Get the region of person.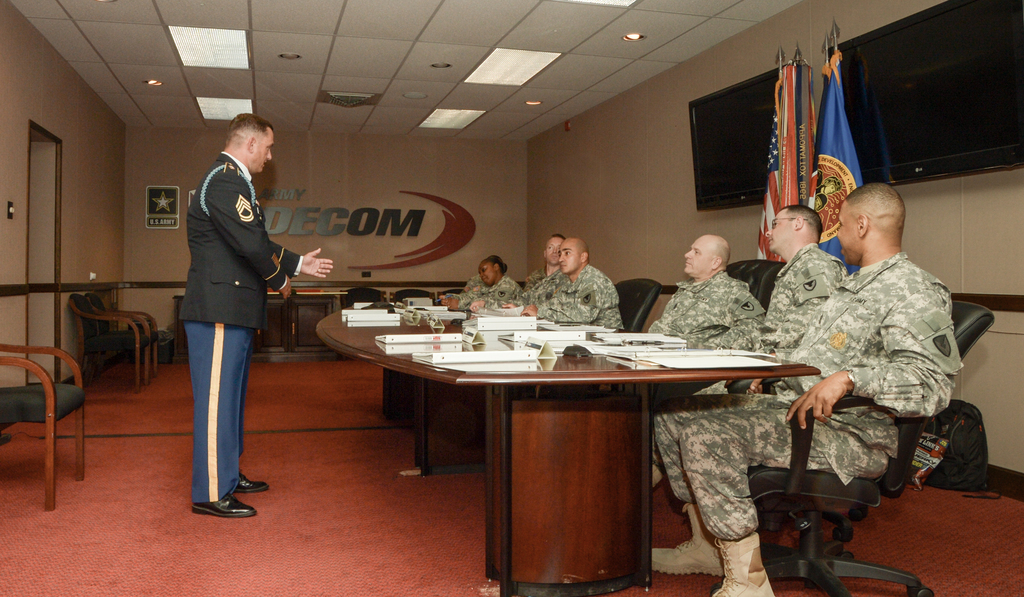
Rect(527, 239, 582, 287).
